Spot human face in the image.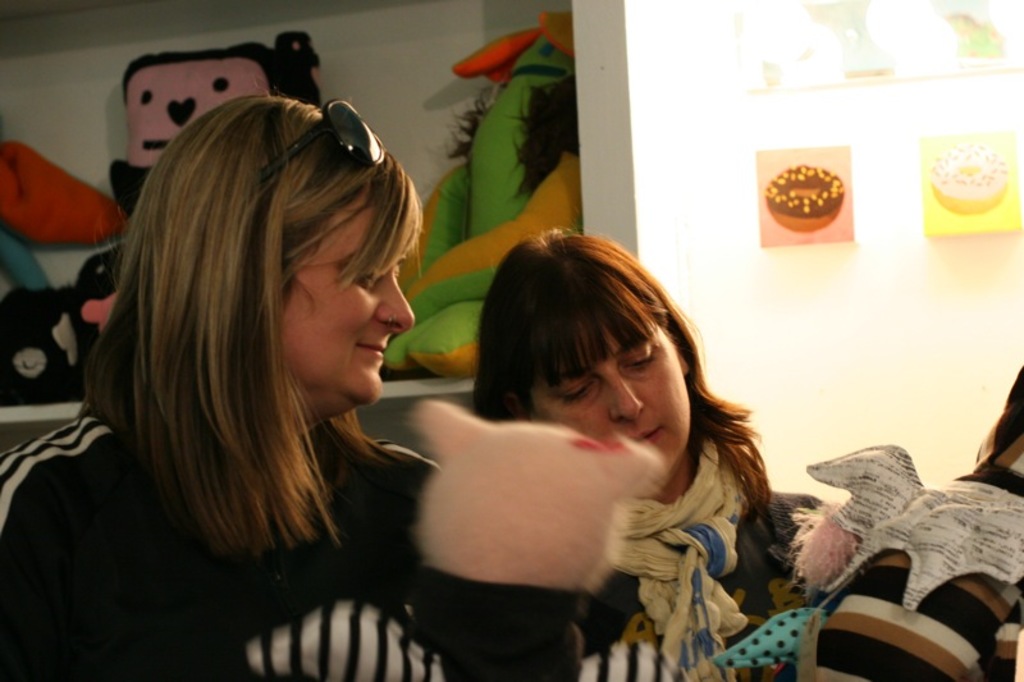
human face found at {"x1": 532, "y1": 317, "x2": 694, "y2": 471}.
